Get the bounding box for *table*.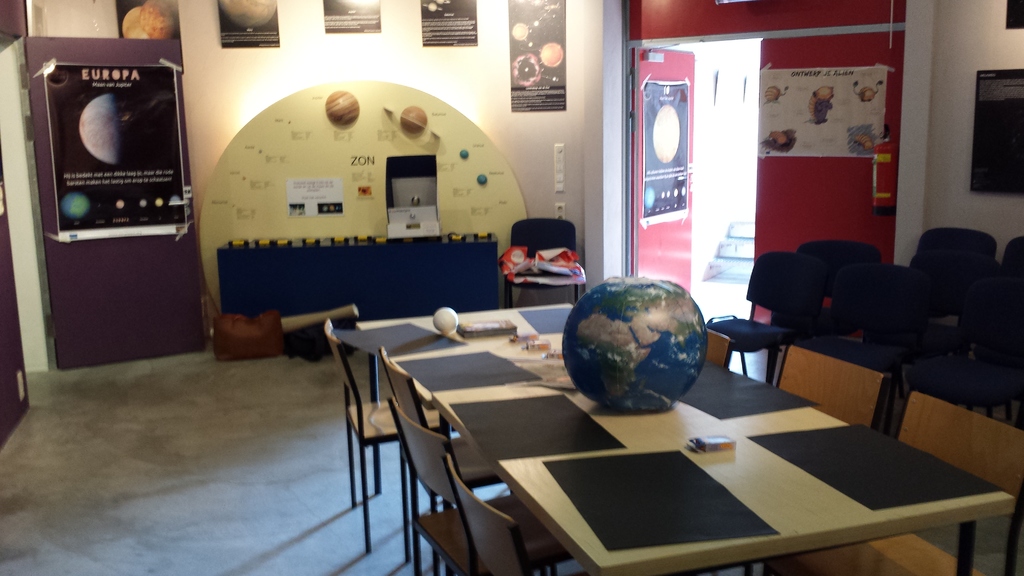
bbox=(356, 302, 1021, 575).
